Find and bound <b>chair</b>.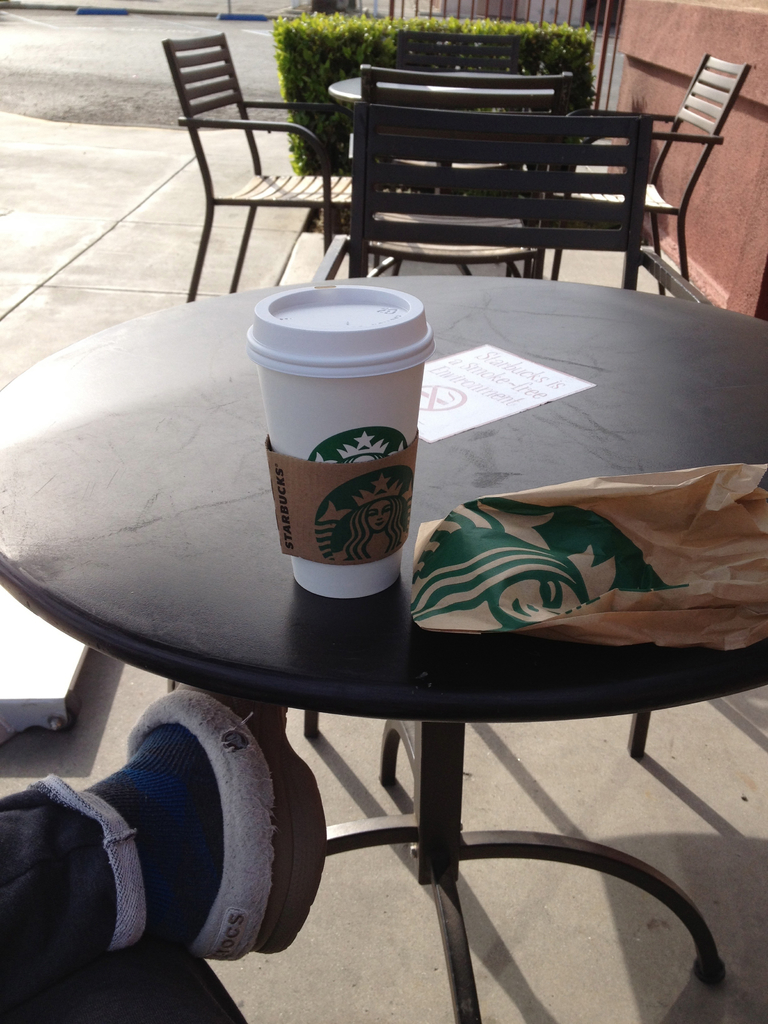
Bound: 541:49:763:298.
